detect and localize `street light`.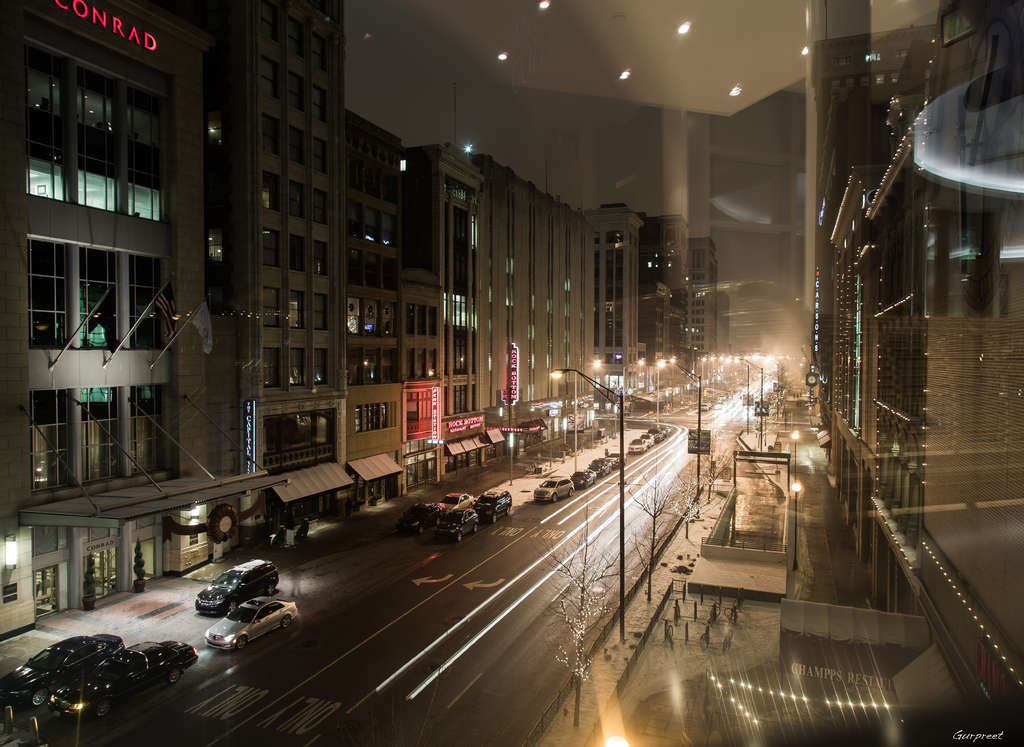
Localized at box=[620, 361, 643, 405].
